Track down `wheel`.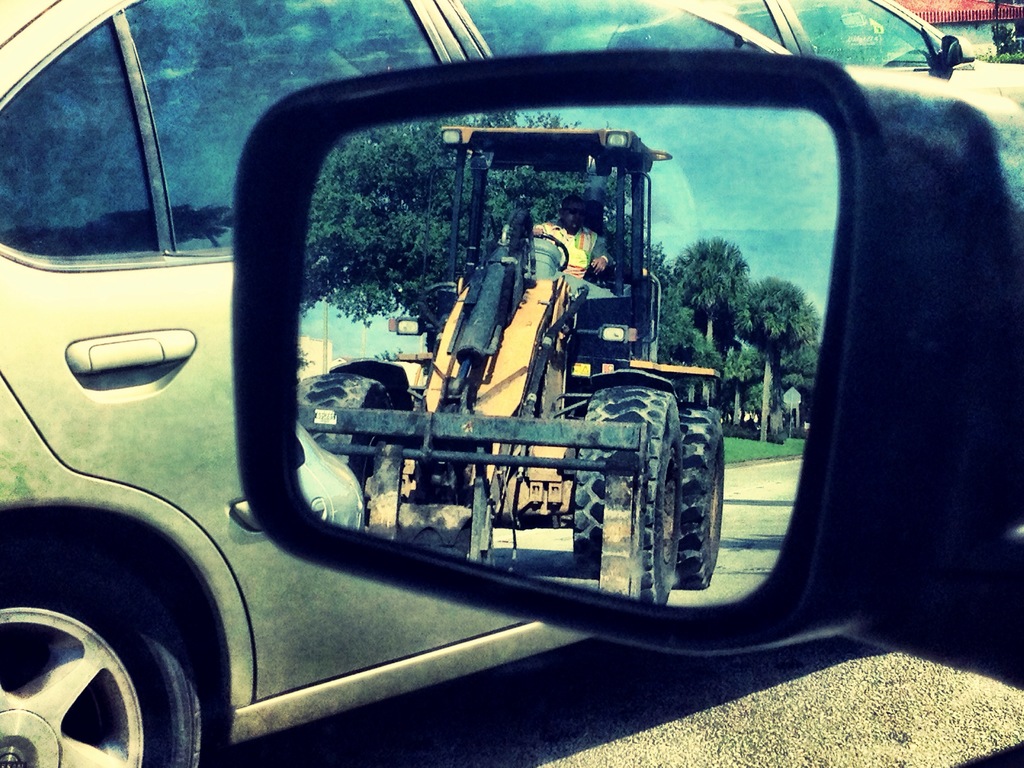
Tracked to Rect(570, 384, 692, 604).
